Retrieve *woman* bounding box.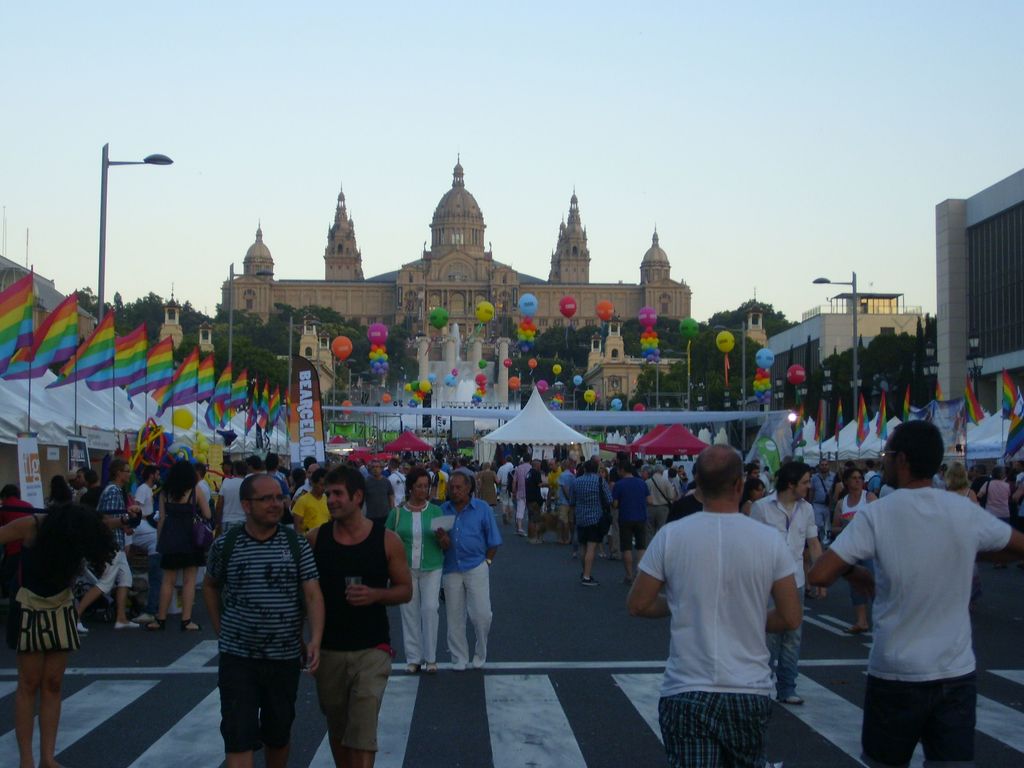
Bounding box: 0:503:108:767.
